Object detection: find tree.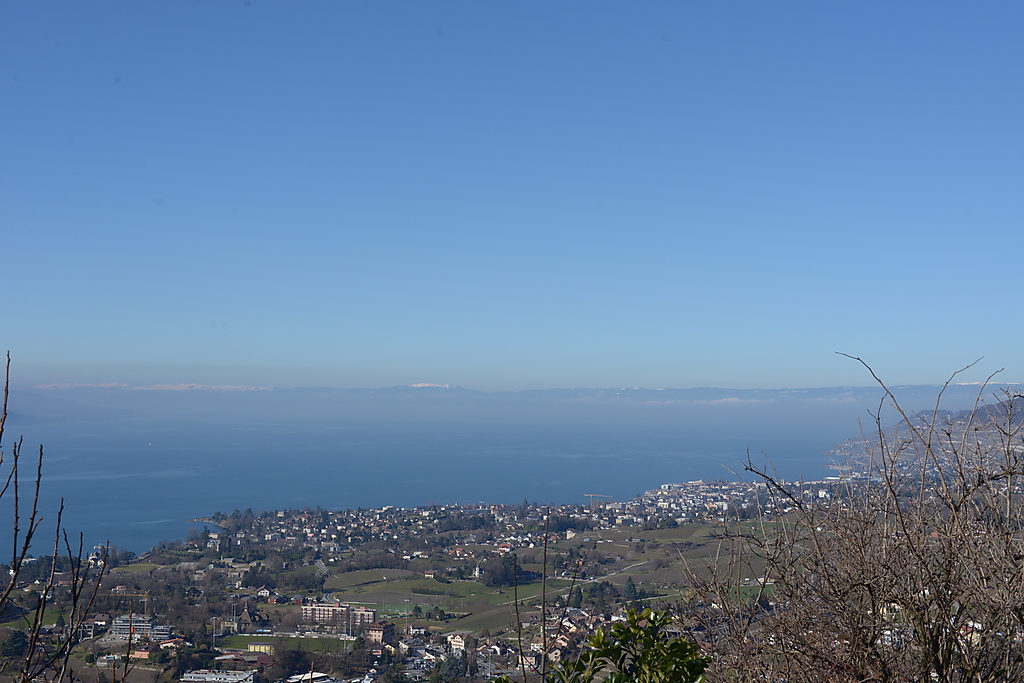
rect(437, 643, 462, 682).
